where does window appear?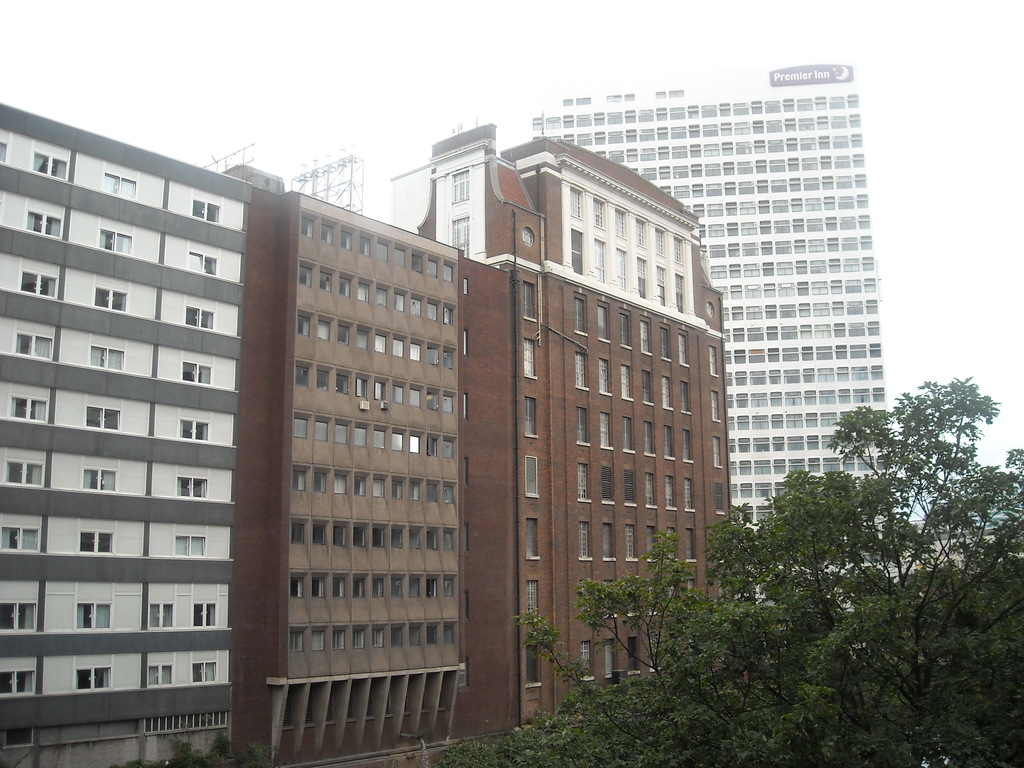
Appears at <bbox>312, 633, 326, 648</bbox>.
